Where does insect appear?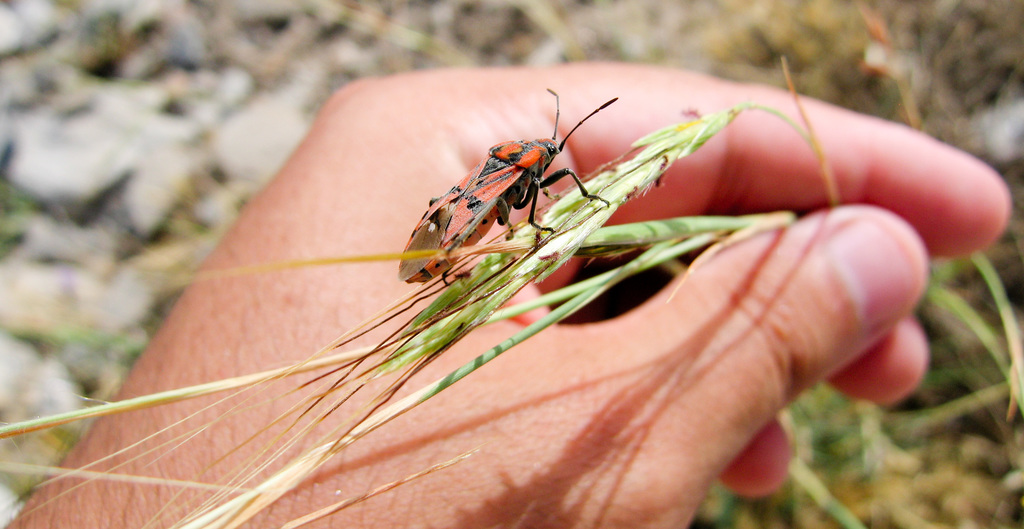
Appears at box=[395, 92, 618, 289].
